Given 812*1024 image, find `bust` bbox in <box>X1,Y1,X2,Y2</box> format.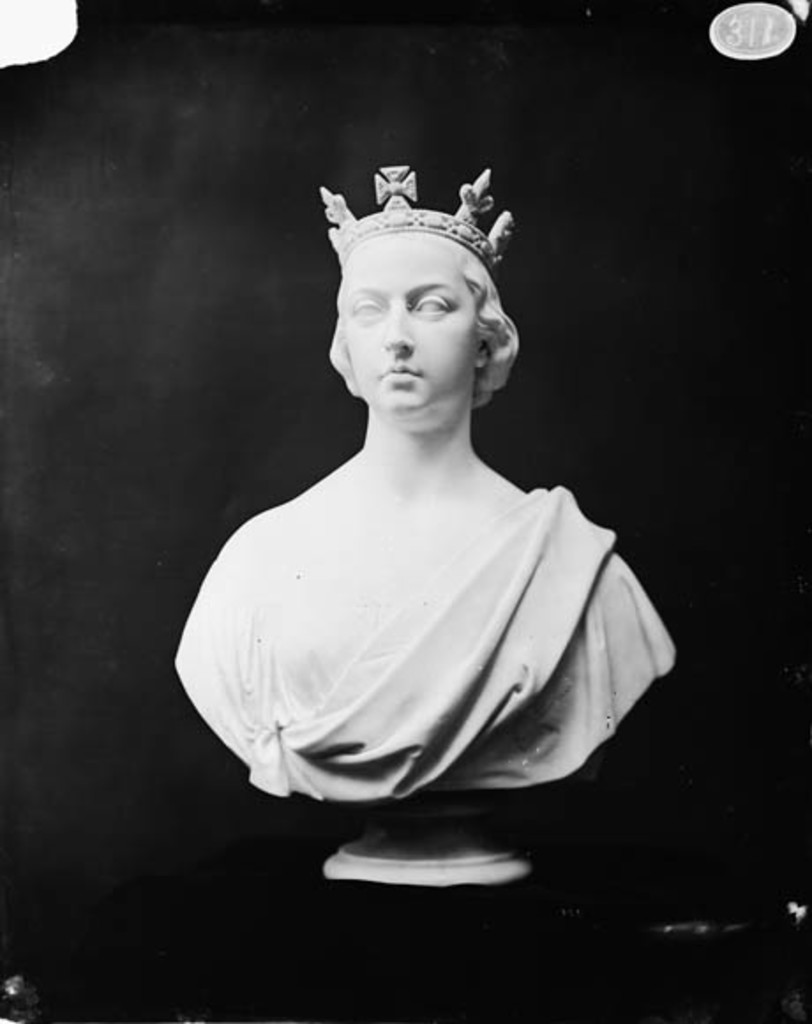
<box>173,168,676,803</box>.
